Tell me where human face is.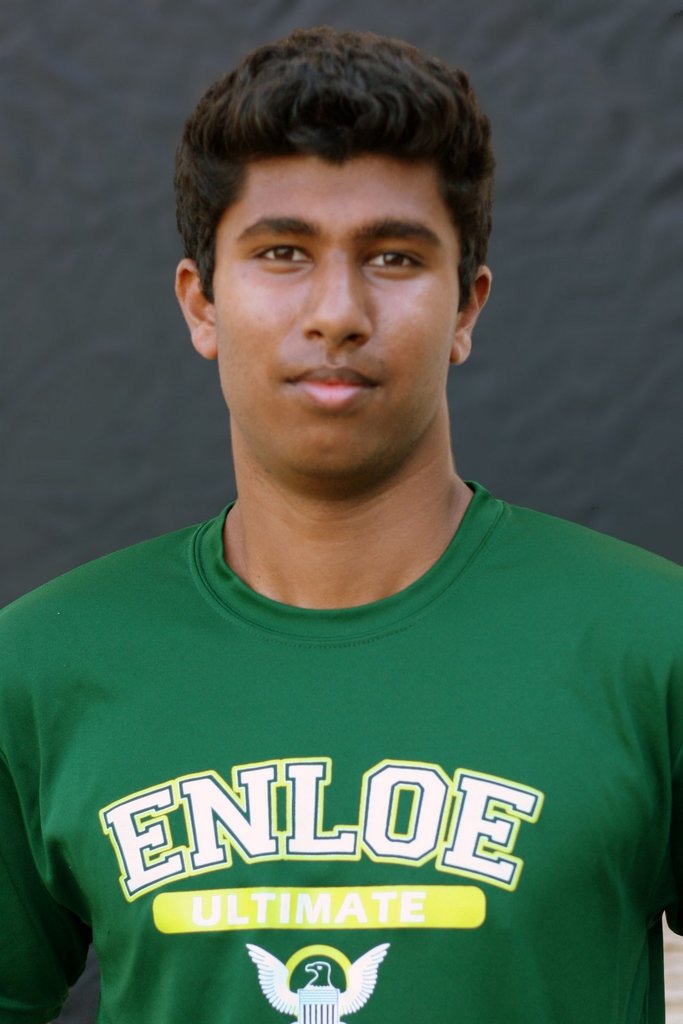
human face is at [x1=215, y1=168, x2=458, y2=478].
